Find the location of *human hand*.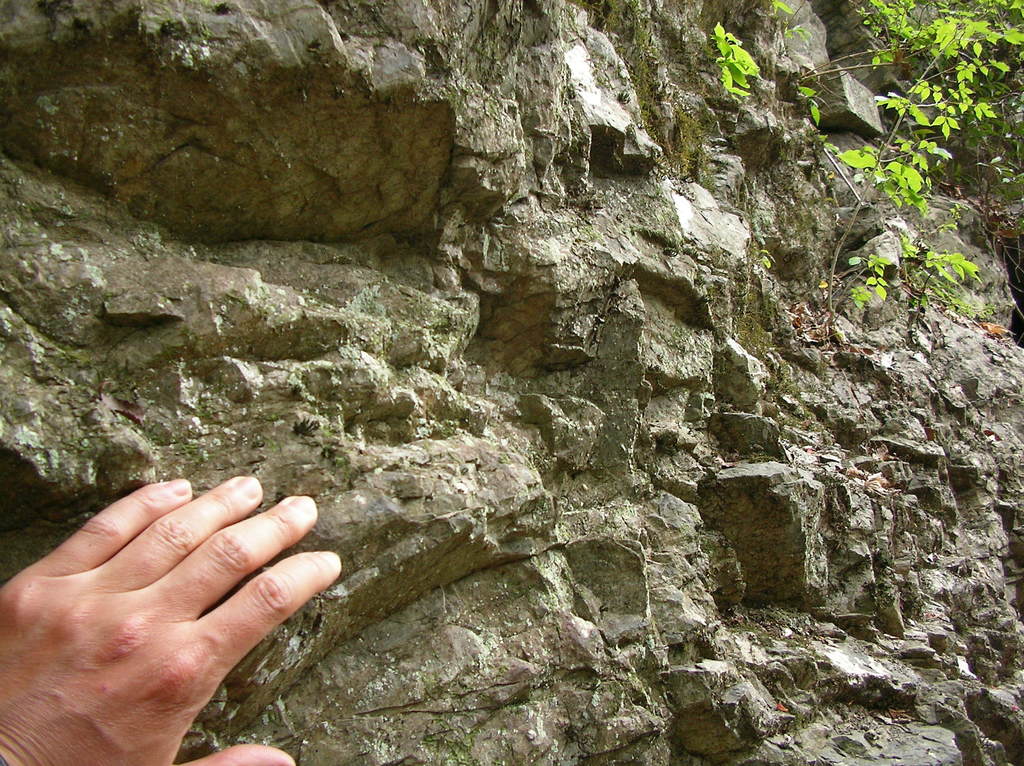
Location: (left=15, top=482, right=347, bottom=751).
